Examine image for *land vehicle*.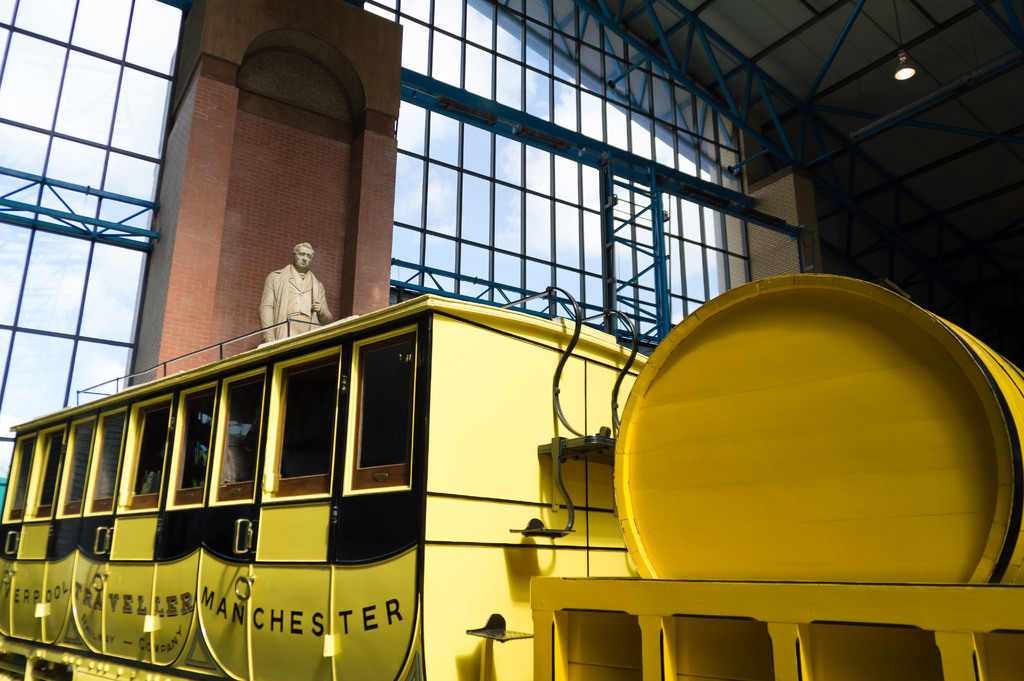
Examination result: {"x1": 13, "y1": 164, "x2": 1023, "y2": 680}.
